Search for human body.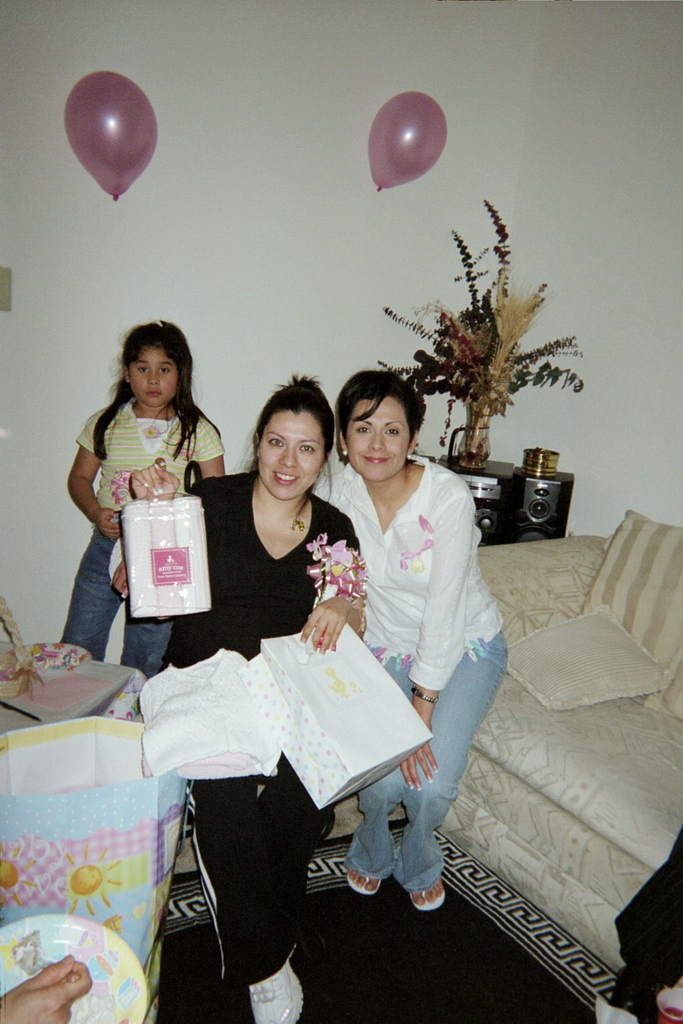
Found at l=61, t=318, r=219, b=670.
